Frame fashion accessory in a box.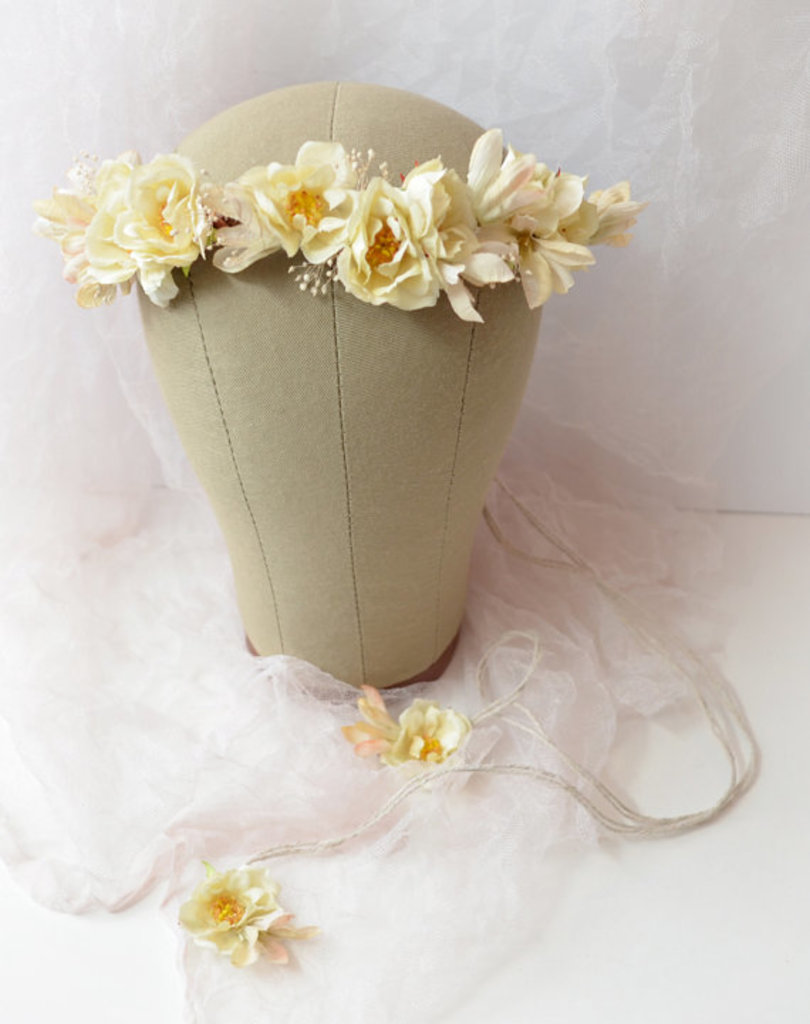
BBox(24, 122, 645, 325).
